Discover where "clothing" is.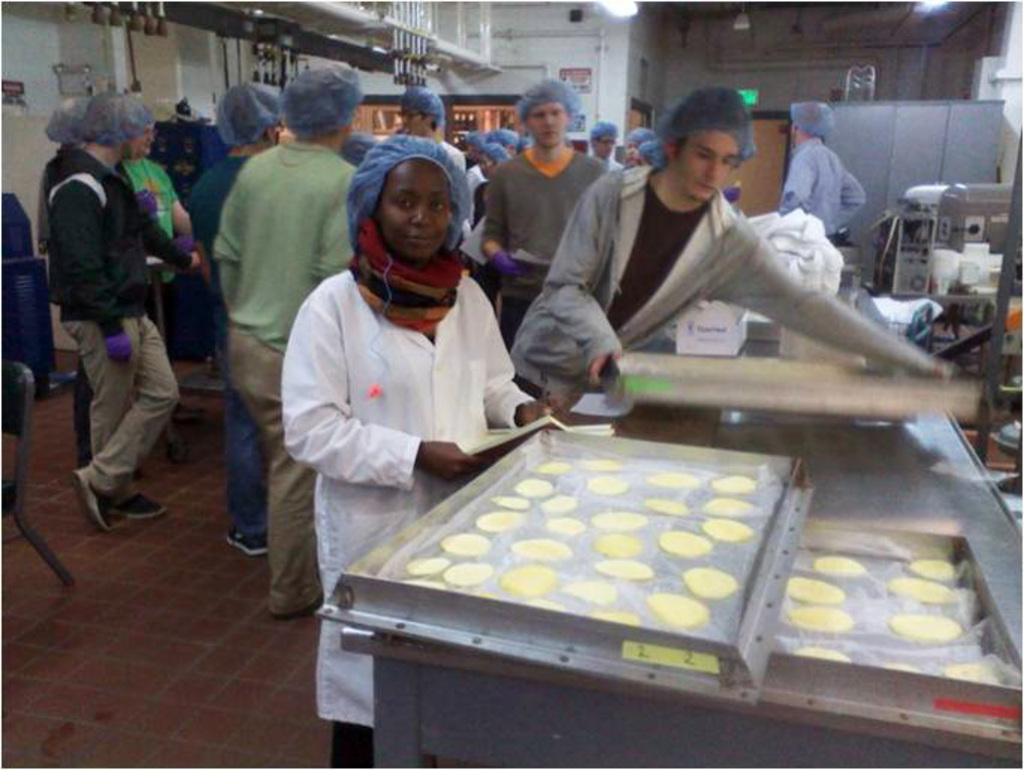
Discovered at x1=278 y1=226 x2=532 y2=769.
